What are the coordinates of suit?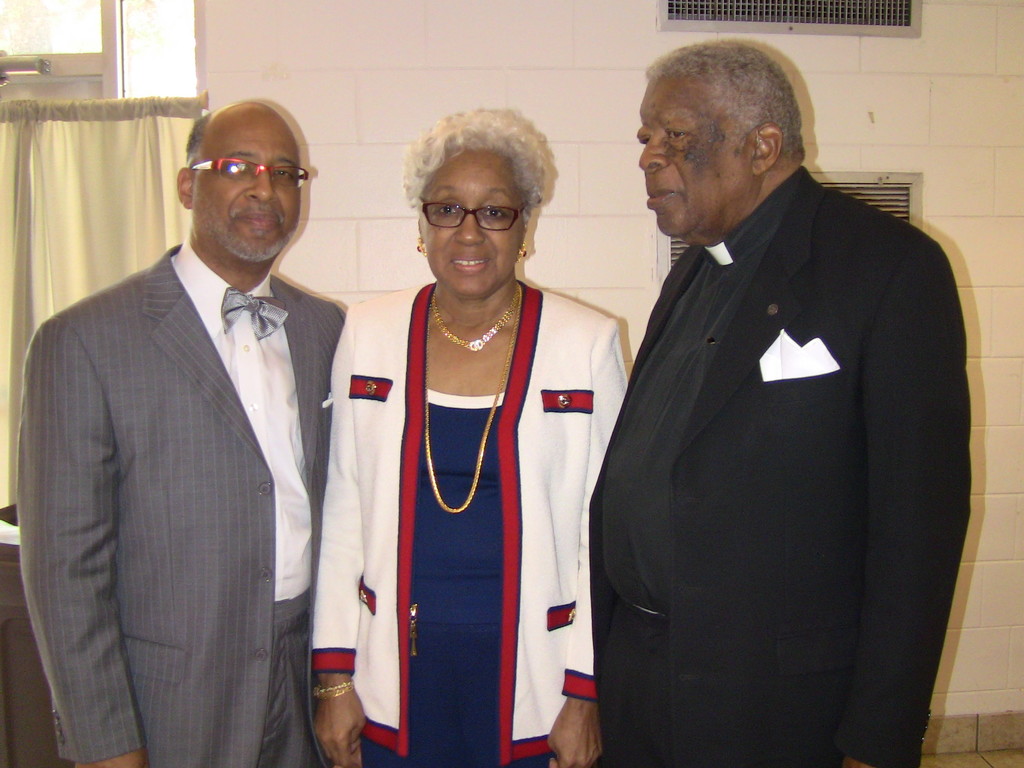
detection(26, 136, 356, 761).
